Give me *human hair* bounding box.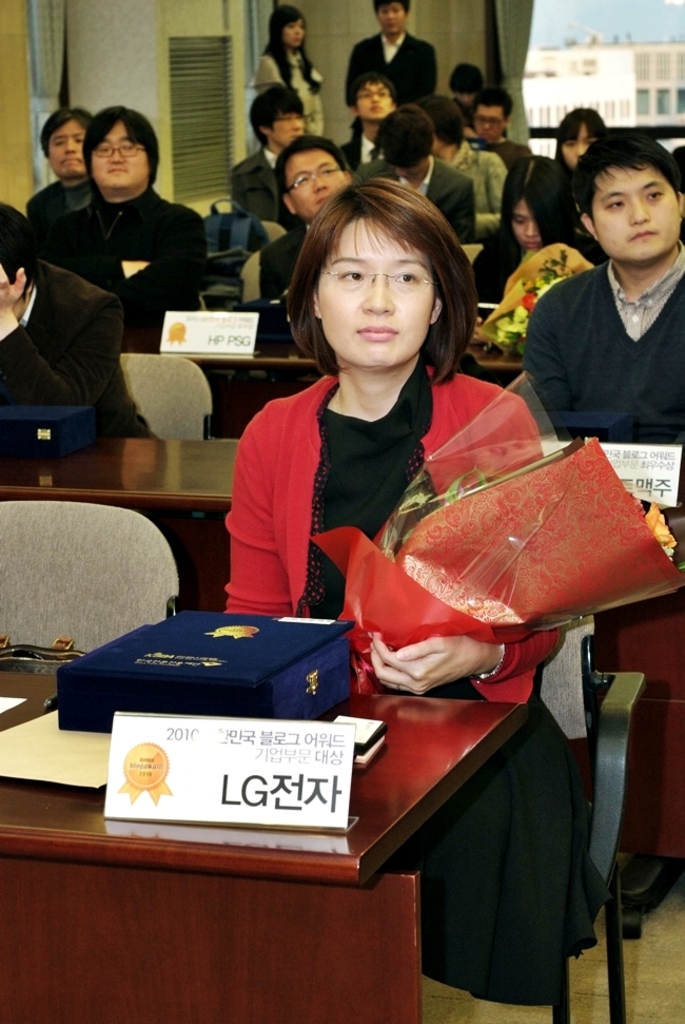
<box>273,130,342,215</box>.
